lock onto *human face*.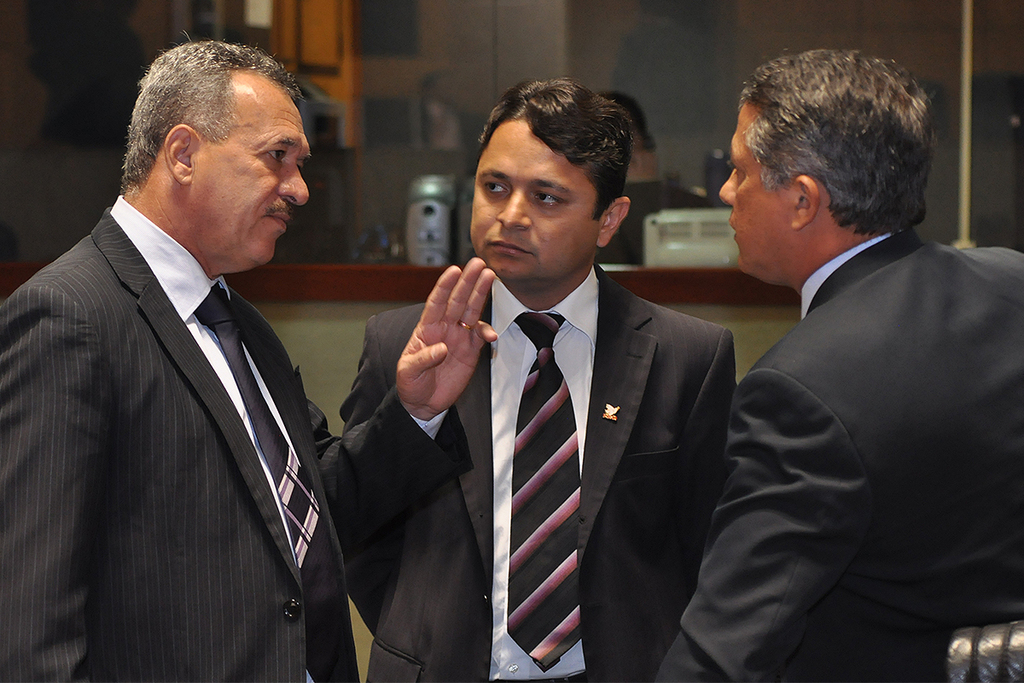
Locked: (464,119,599,280).
